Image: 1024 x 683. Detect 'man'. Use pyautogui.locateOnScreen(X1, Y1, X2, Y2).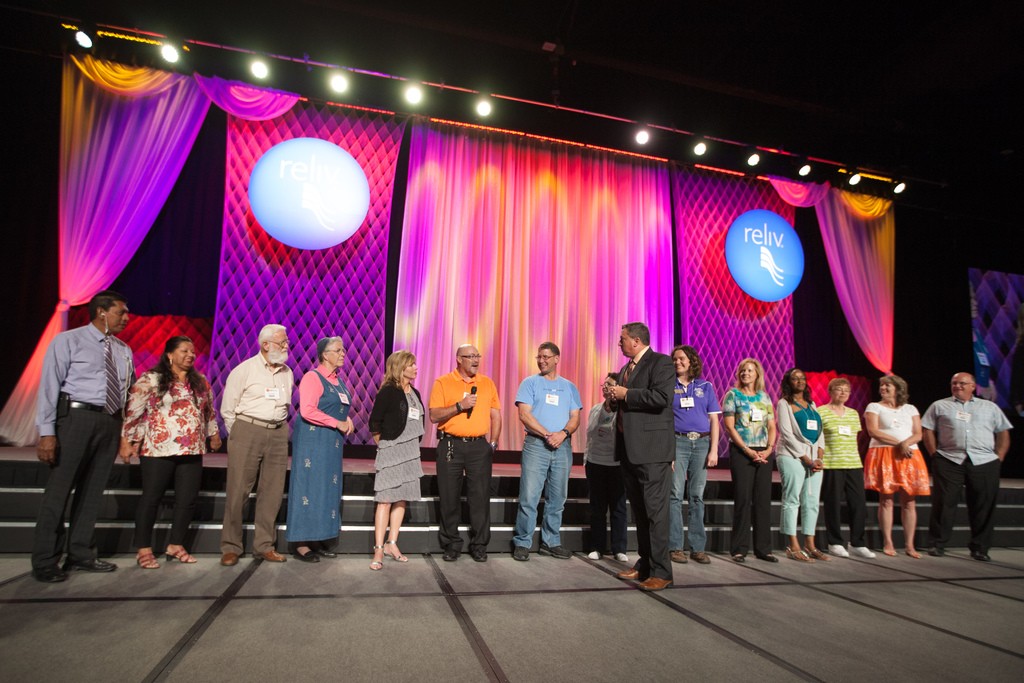
pyautogui.locateOnScreen(509, 340, 584, 561).
